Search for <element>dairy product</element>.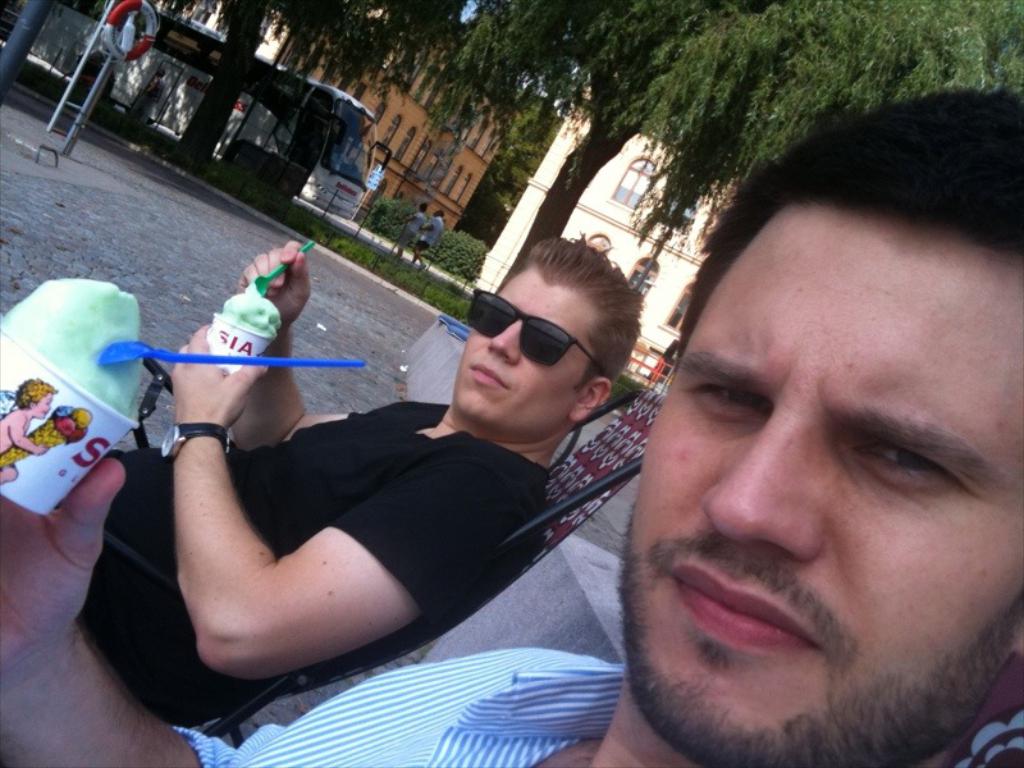
Found at l=0, t=283, r=140, b=407.
